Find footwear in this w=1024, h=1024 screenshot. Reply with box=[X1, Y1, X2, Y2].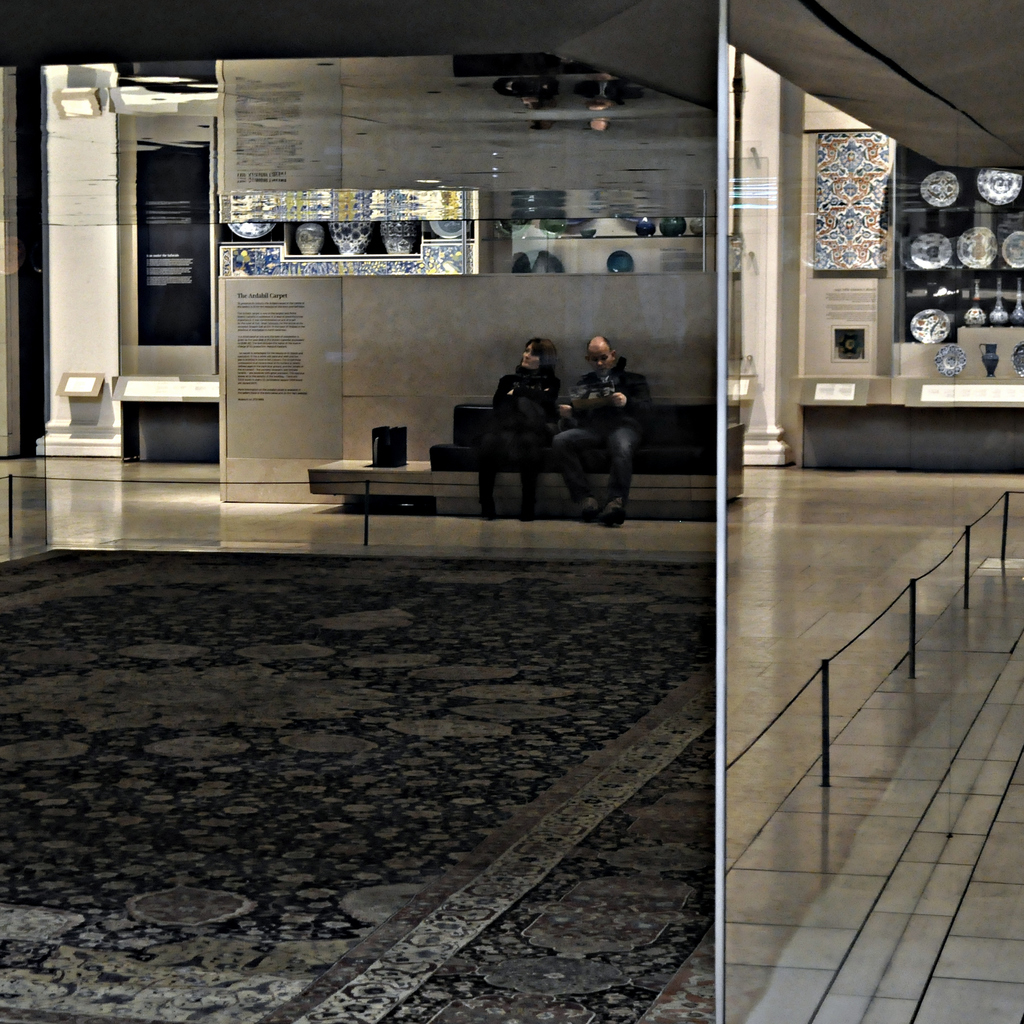
box=[519, 503, 529, 517].
